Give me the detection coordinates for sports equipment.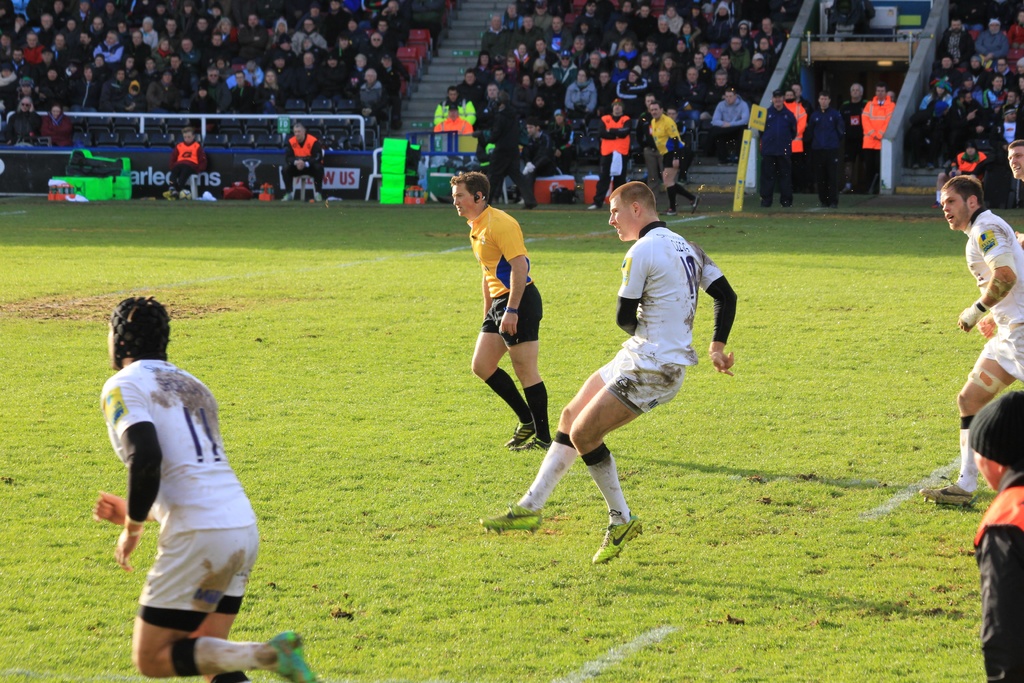
box=[919, 478, 974, 511].
